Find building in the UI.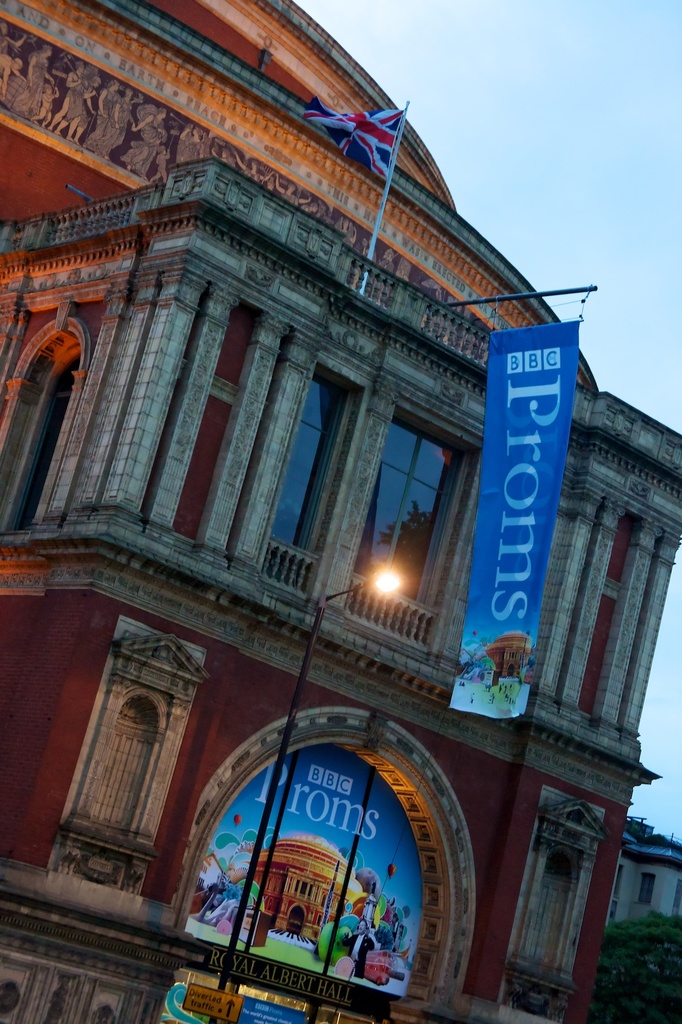
UI element at BBox(0, 0, 597, 390).
